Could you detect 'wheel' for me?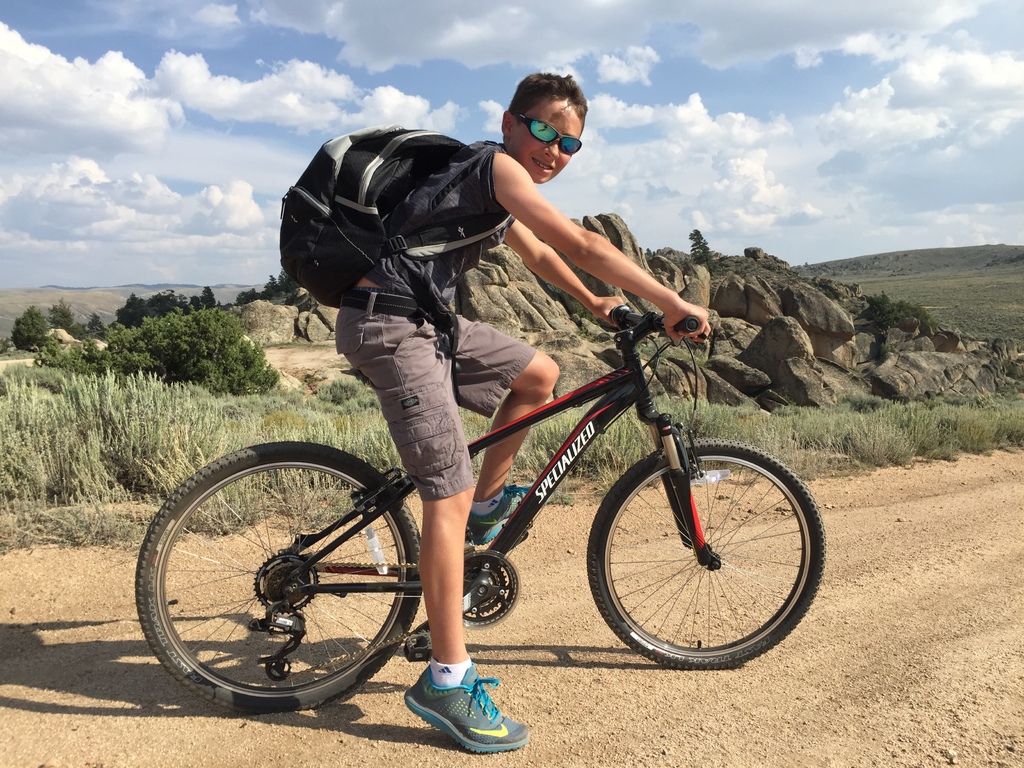
Detection result: [591,425,810,665].
